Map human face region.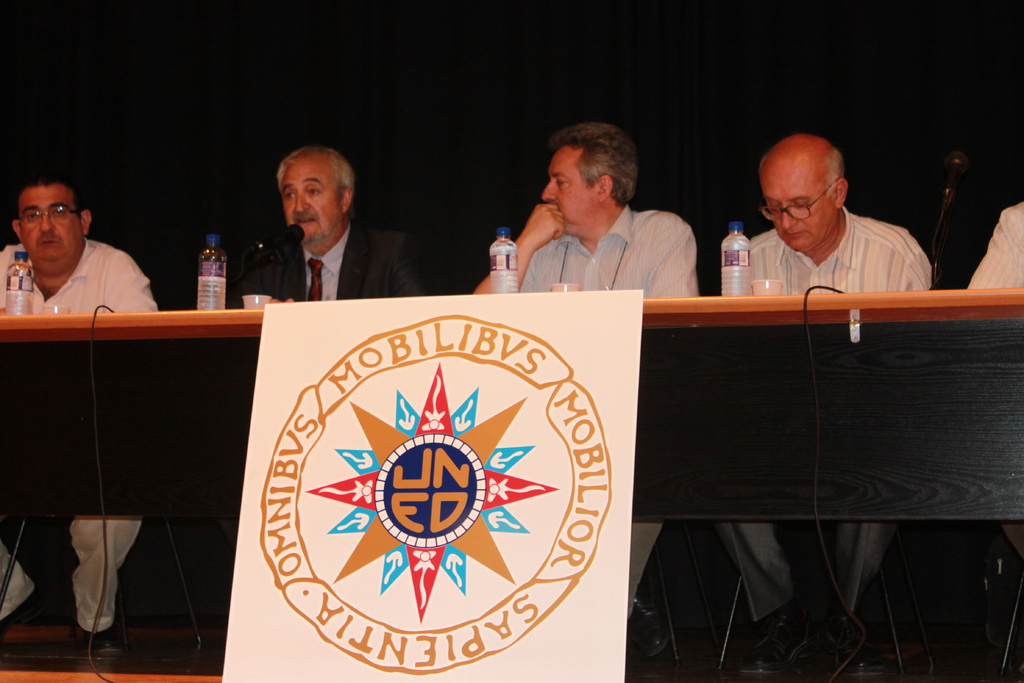
Mapped to <bbox>277, 155, 346, 255</bbox>.
